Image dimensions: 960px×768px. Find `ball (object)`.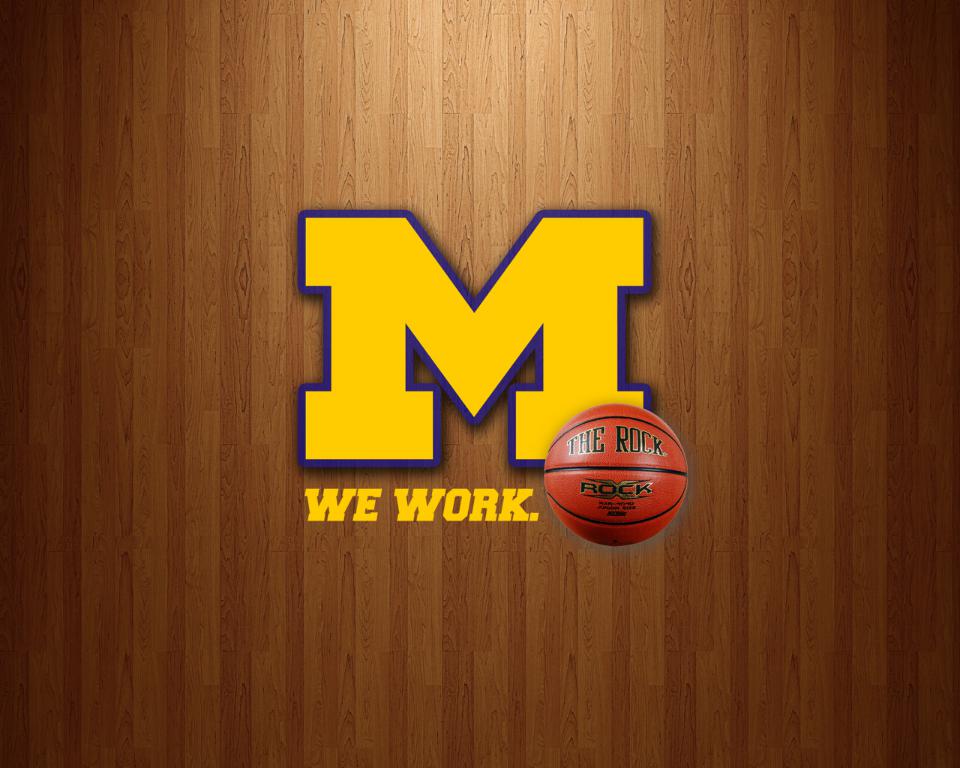
region(541, 407, 688, 548).
